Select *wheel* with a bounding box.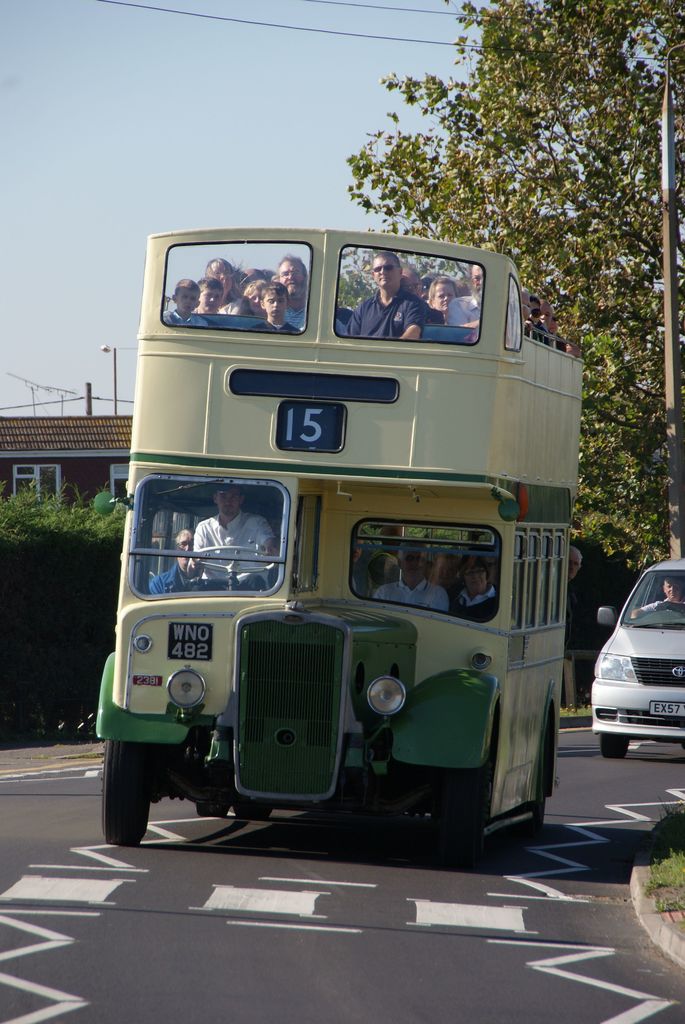
box=[528, 778, 547, 837].
